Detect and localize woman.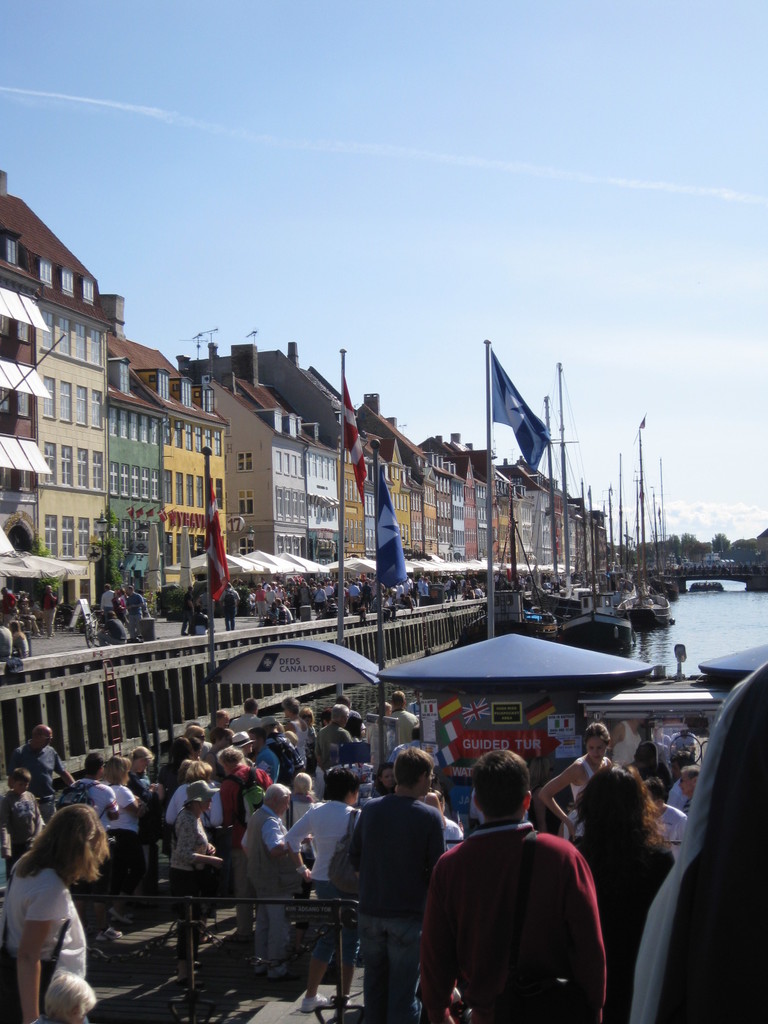
Localized at (448,574,457,602).
